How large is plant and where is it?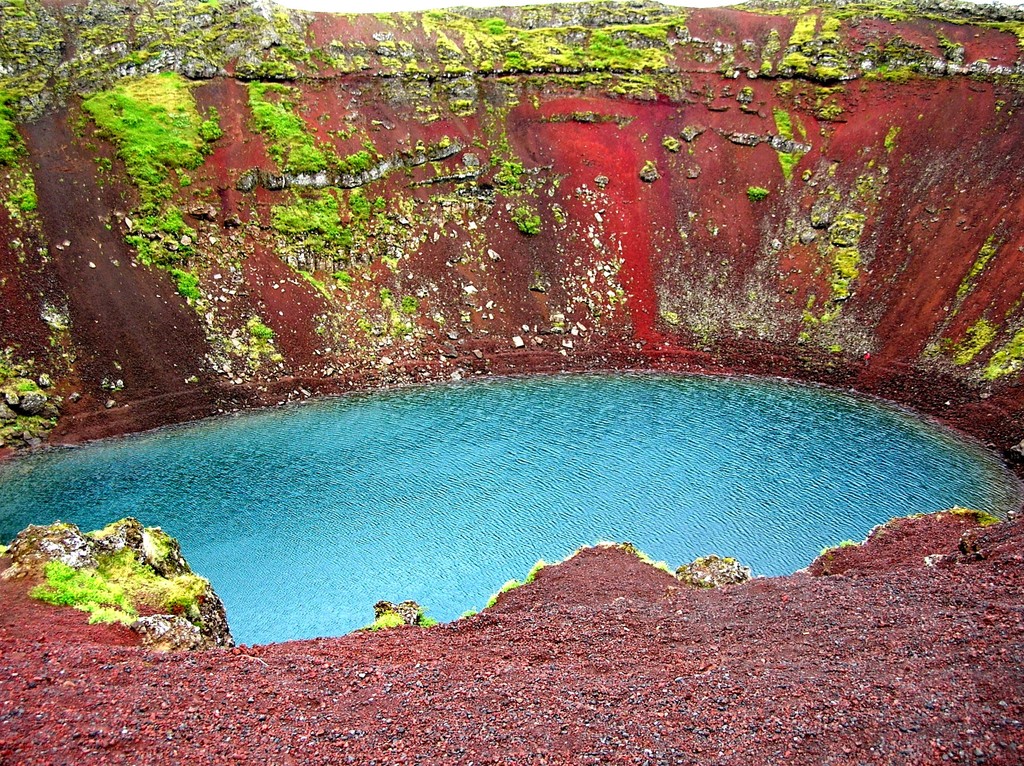
Bounding box: detection(328, 0, 359, 24).
